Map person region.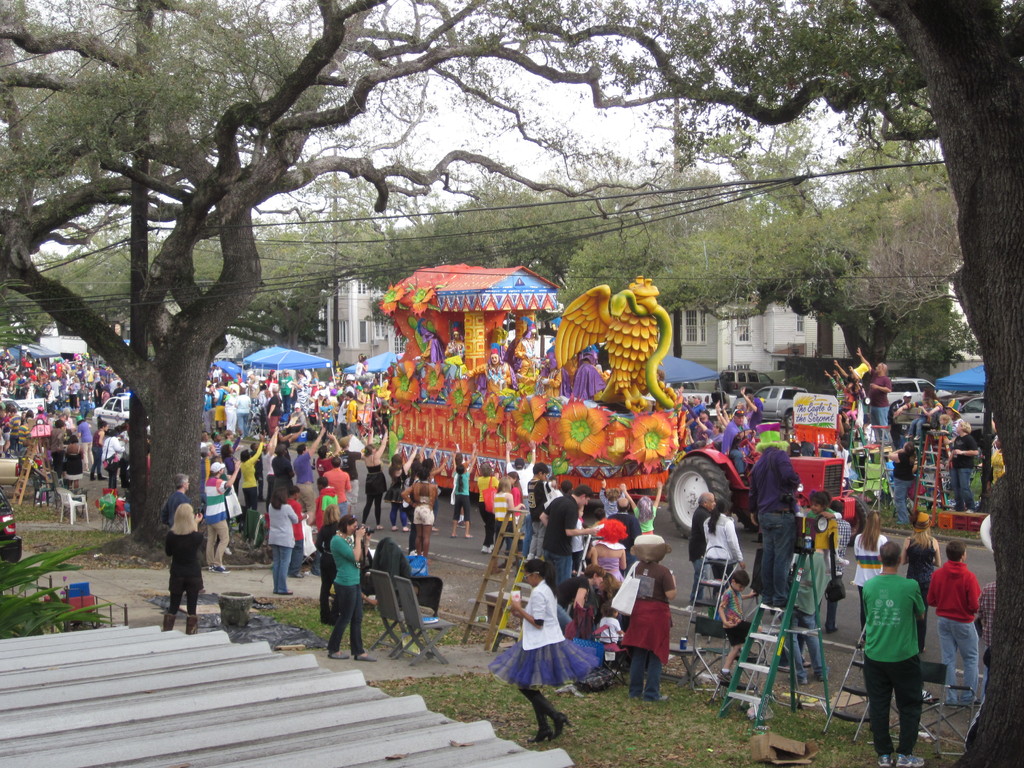
Mapped to bbox(298, 429, 329, 525).
